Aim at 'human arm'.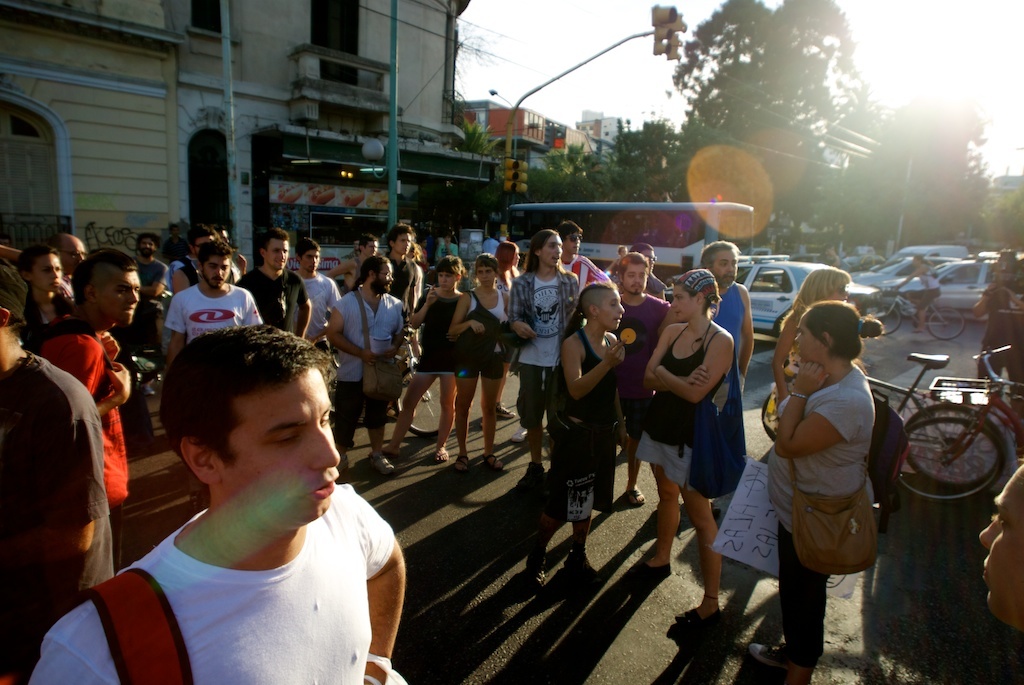
Aimed at 771,326,796,398.
